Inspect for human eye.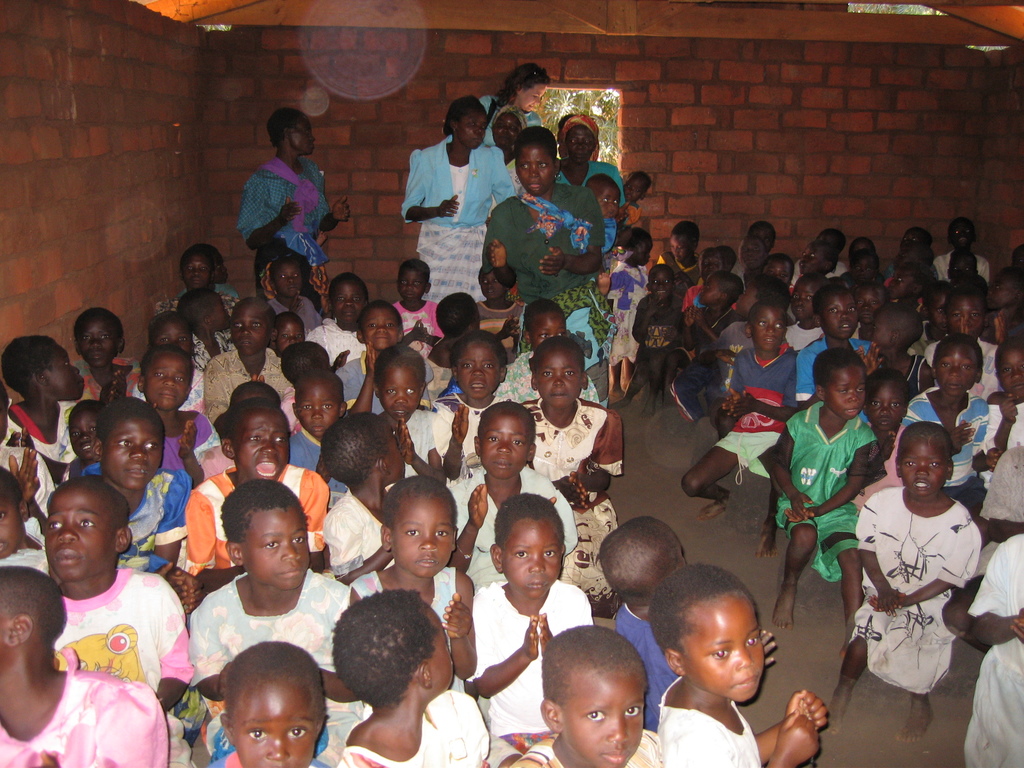
Inspection: x1=280, y1=332, x2=288, y2=340.
